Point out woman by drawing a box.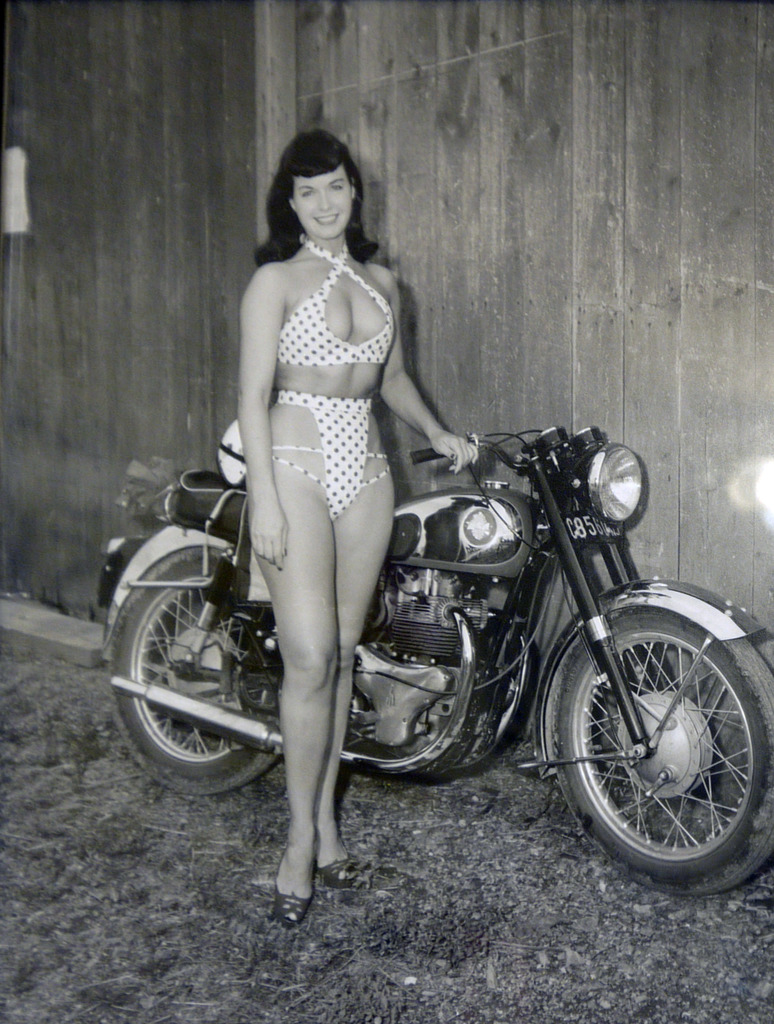
Rect(210, 236, 481, 906).
